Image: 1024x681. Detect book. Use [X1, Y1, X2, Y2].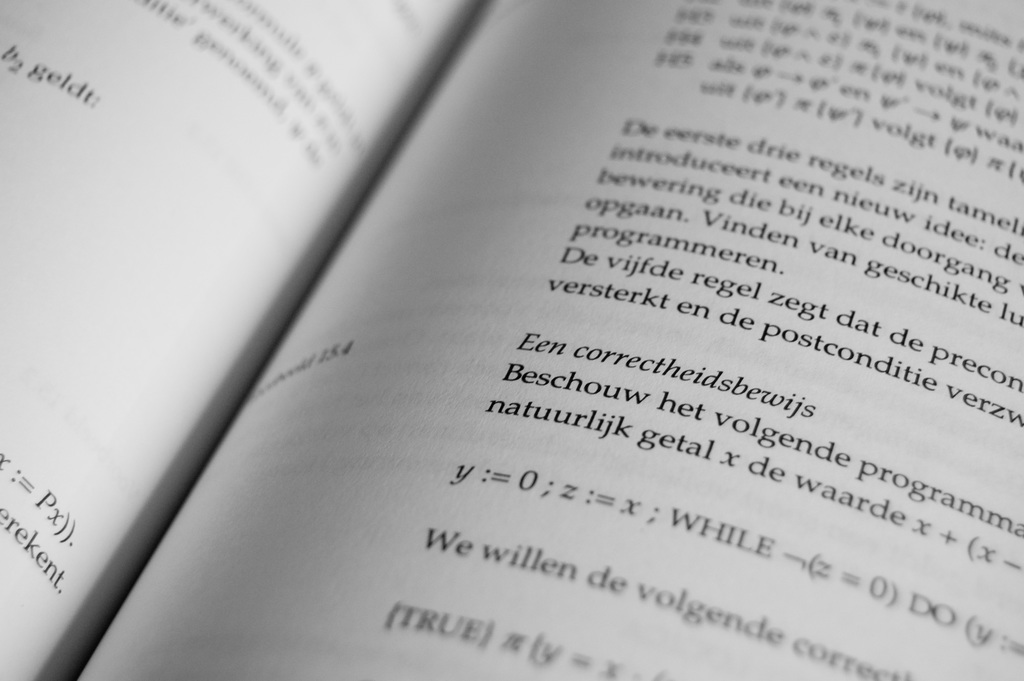
[0, 0, 1023, 680].
